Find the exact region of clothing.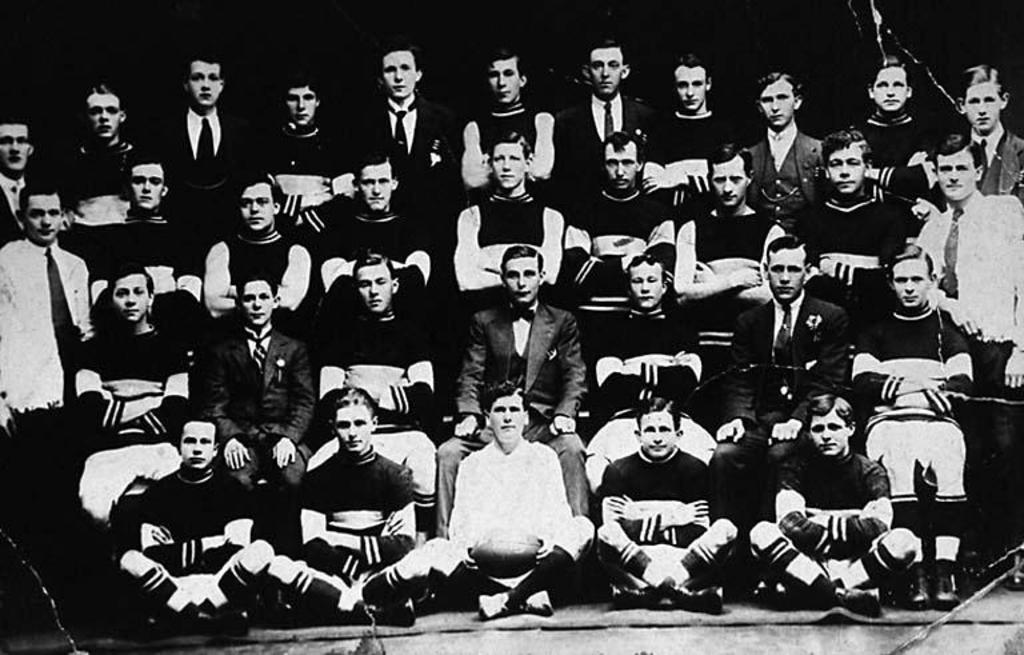
Exact region: select_region(593, 301, 699, 414).
